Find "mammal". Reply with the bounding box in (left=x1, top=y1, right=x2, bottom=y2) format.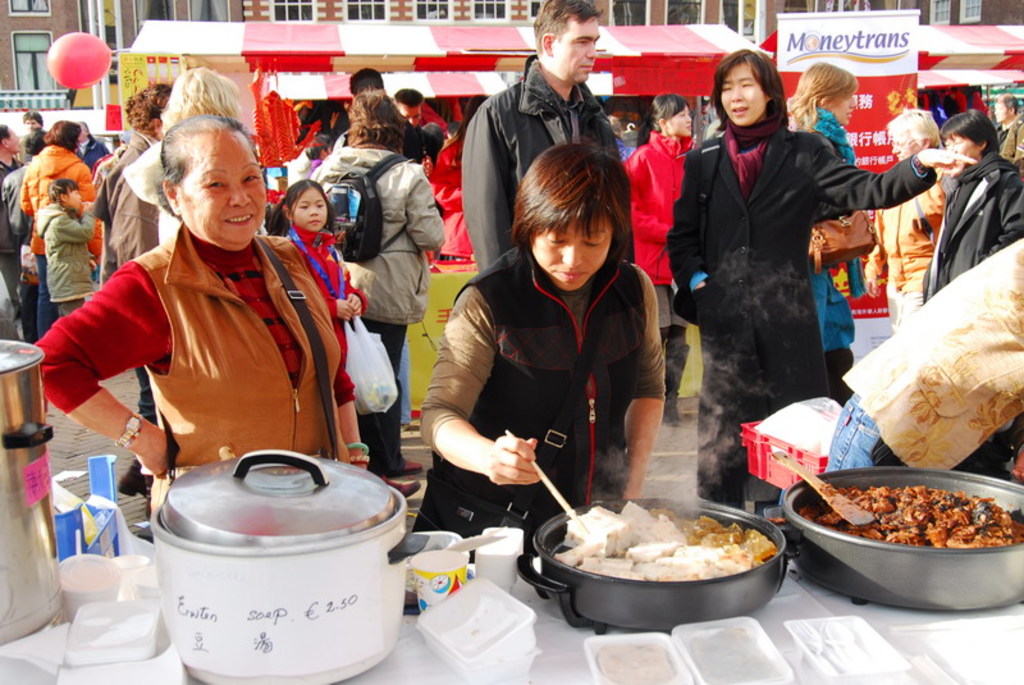
(left=1000, top=109, right=1023, bottom=172).
